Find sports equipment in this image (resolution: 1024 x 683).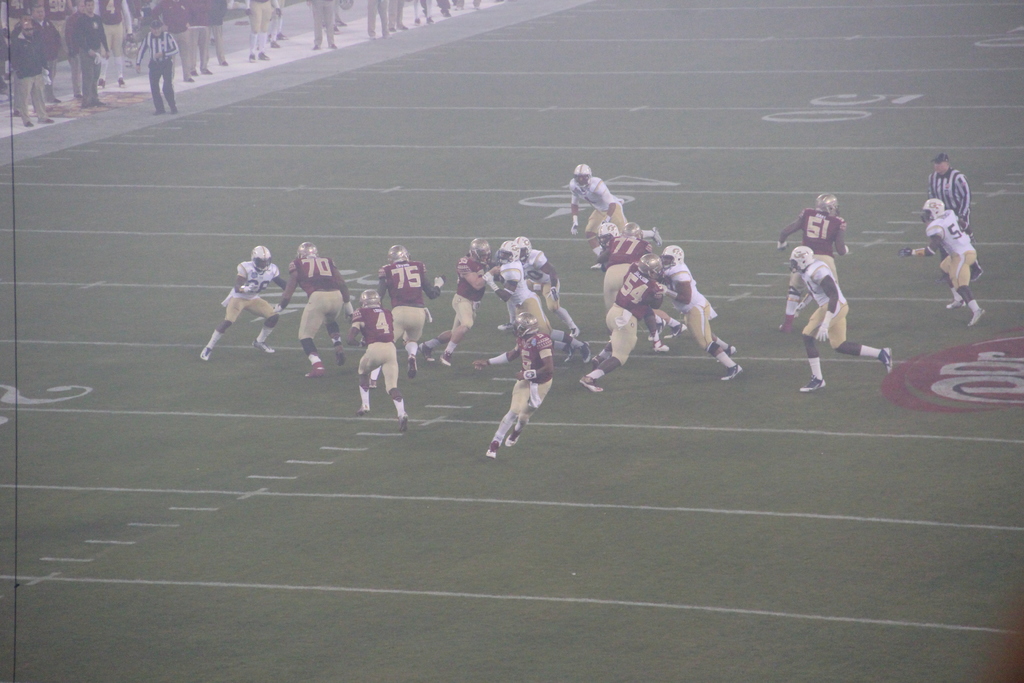
box(623, 222, 643, 238).
